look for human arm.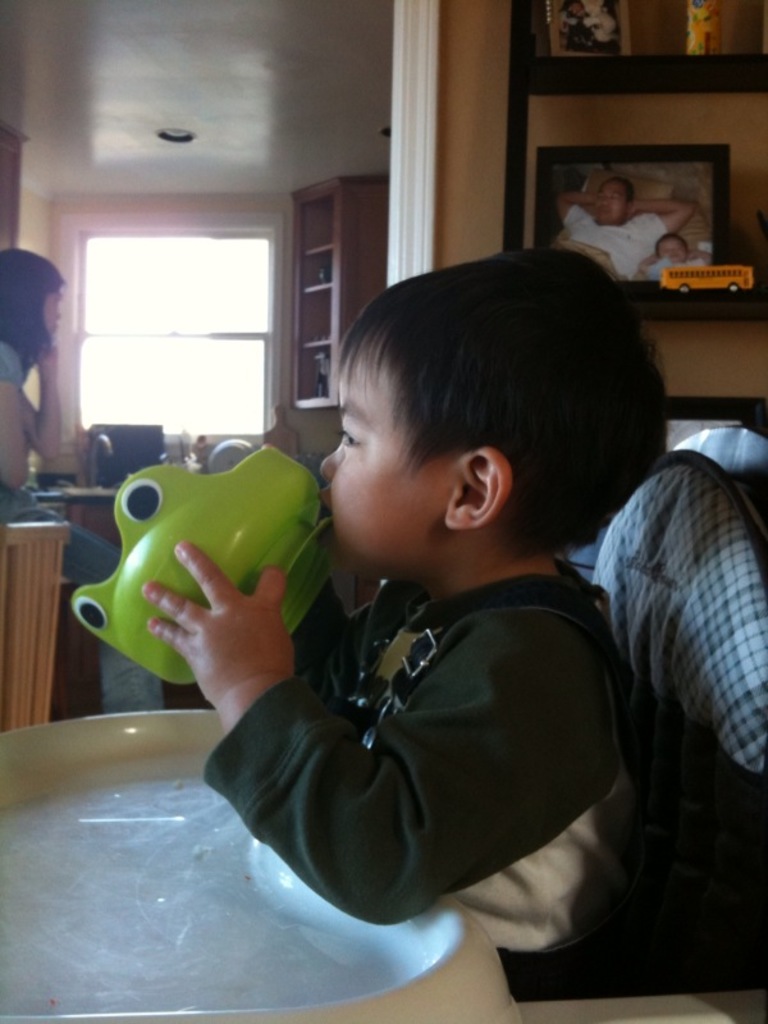
Found: detection(189, 582, 626, 911).
